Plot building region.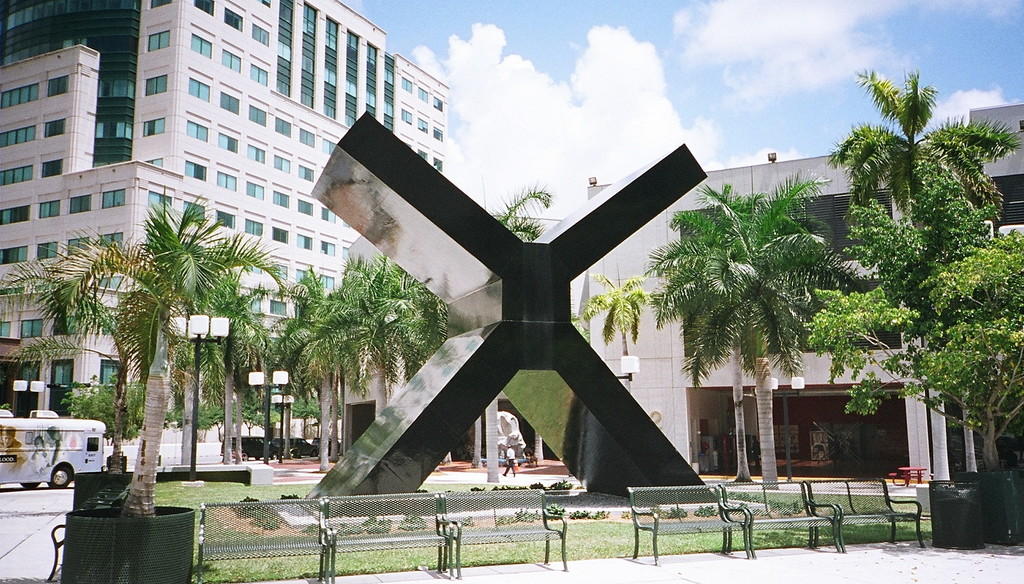
Plotted at detection(0, 2, 444, 428).
